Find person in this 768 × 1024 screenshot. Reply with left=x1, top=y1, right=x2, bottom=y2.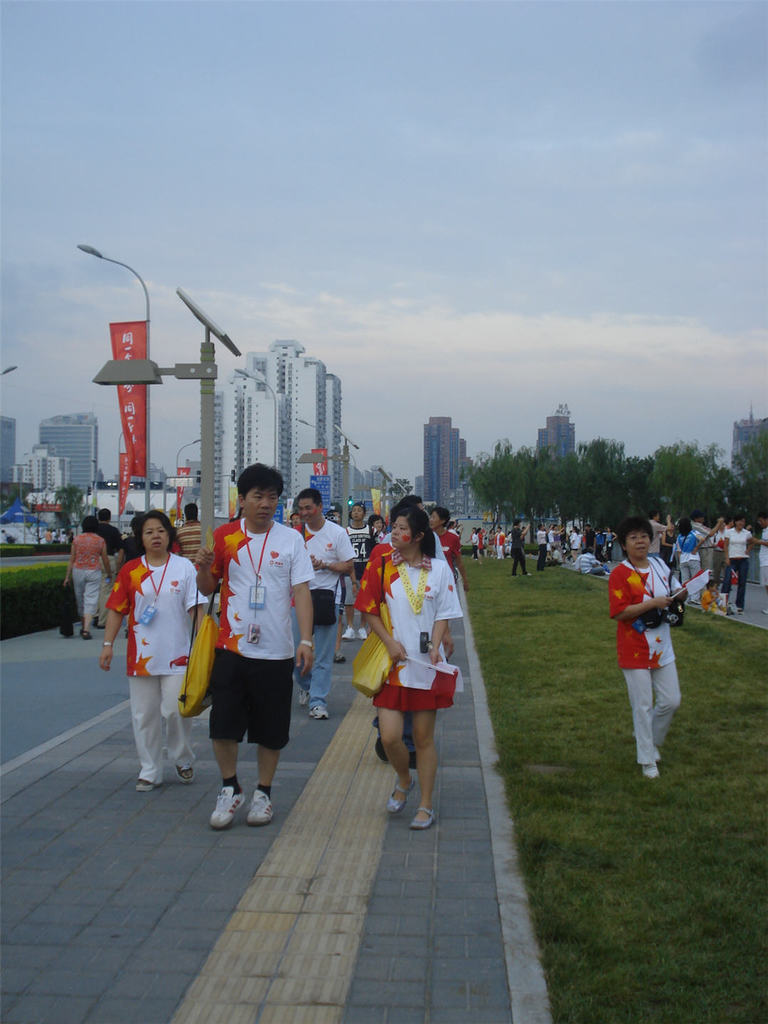
left=188, top=459, right=324, bottom=834.
